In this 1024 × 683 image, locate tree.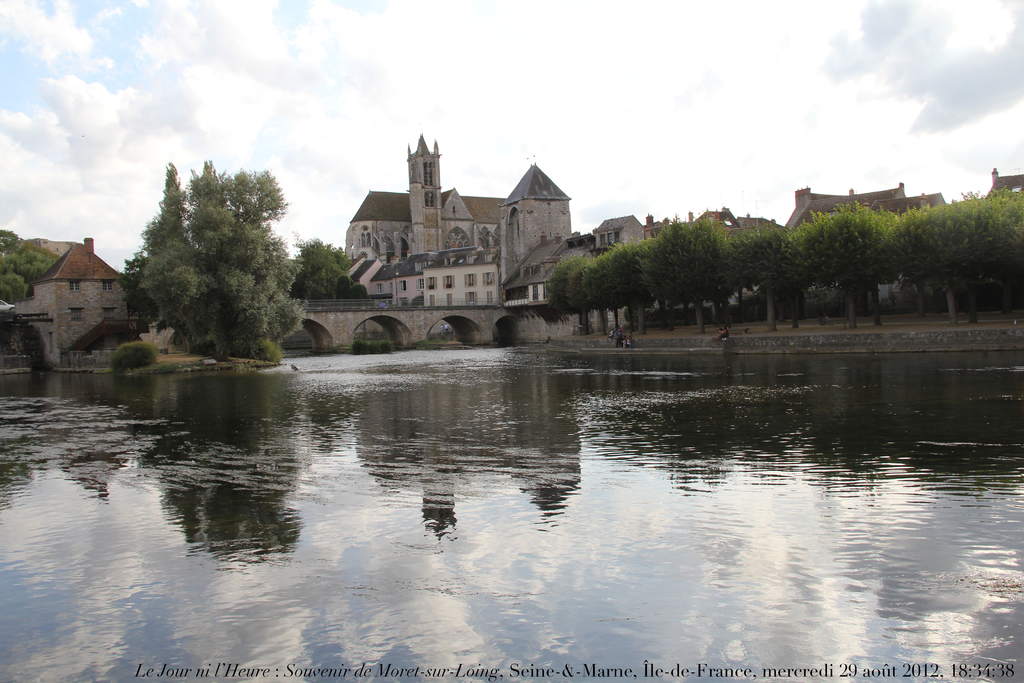
Bounding box: (left=616, top=241, right=656, bottom=325).
